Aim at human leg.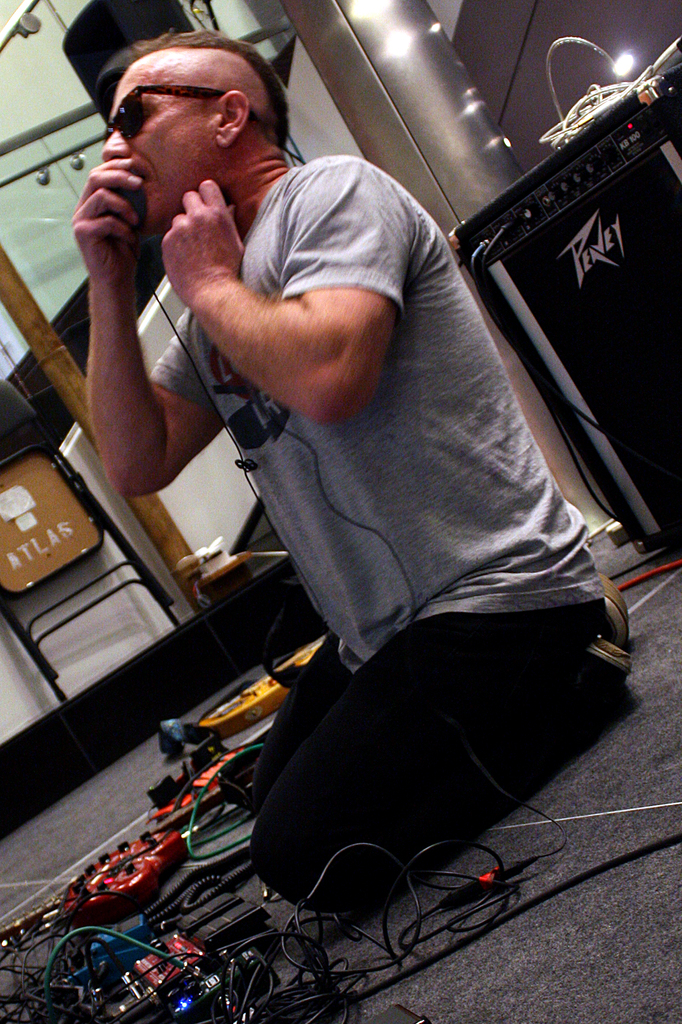
Aimed at locate(260, 605, 630, 929).
